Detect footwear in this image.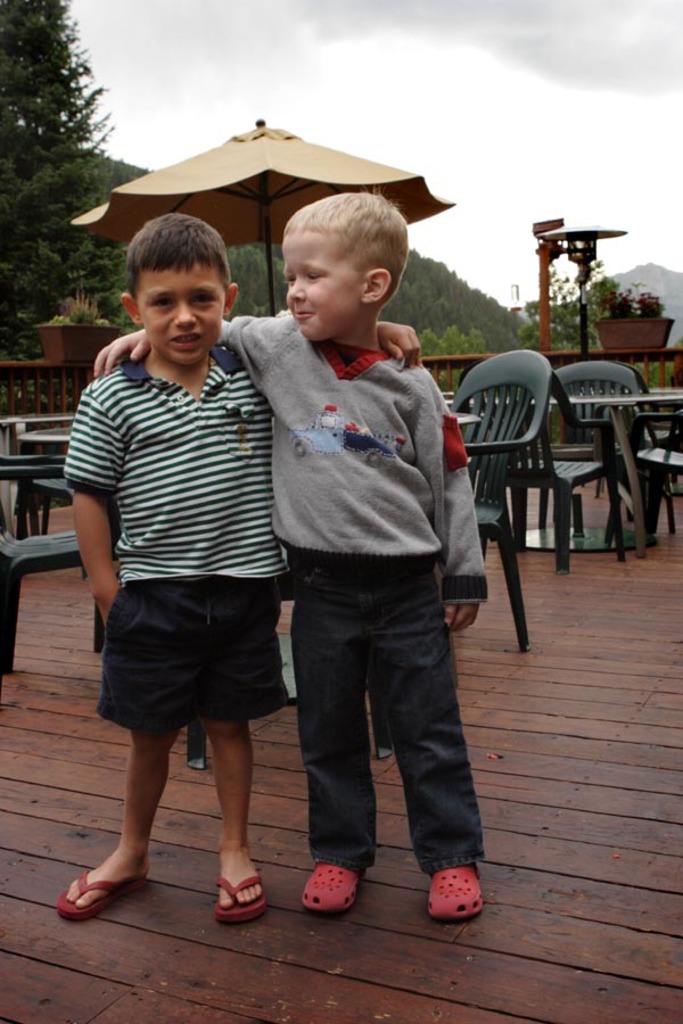
Detection: detection(297, 851, 367, 915).
